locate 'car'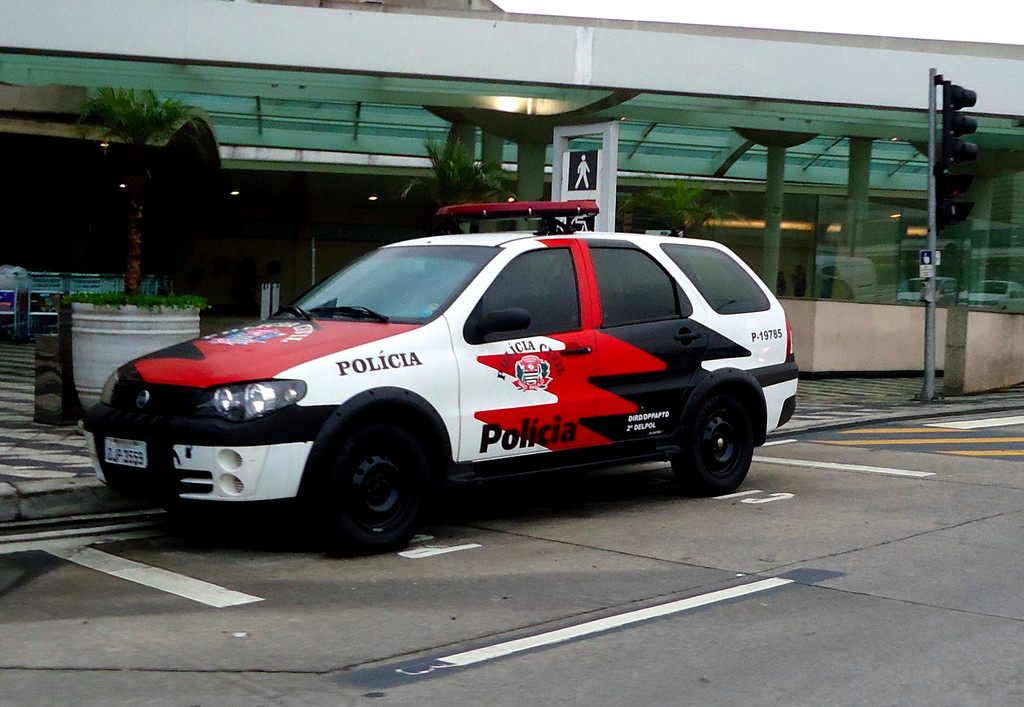
<box>79,198,803,558</box>
